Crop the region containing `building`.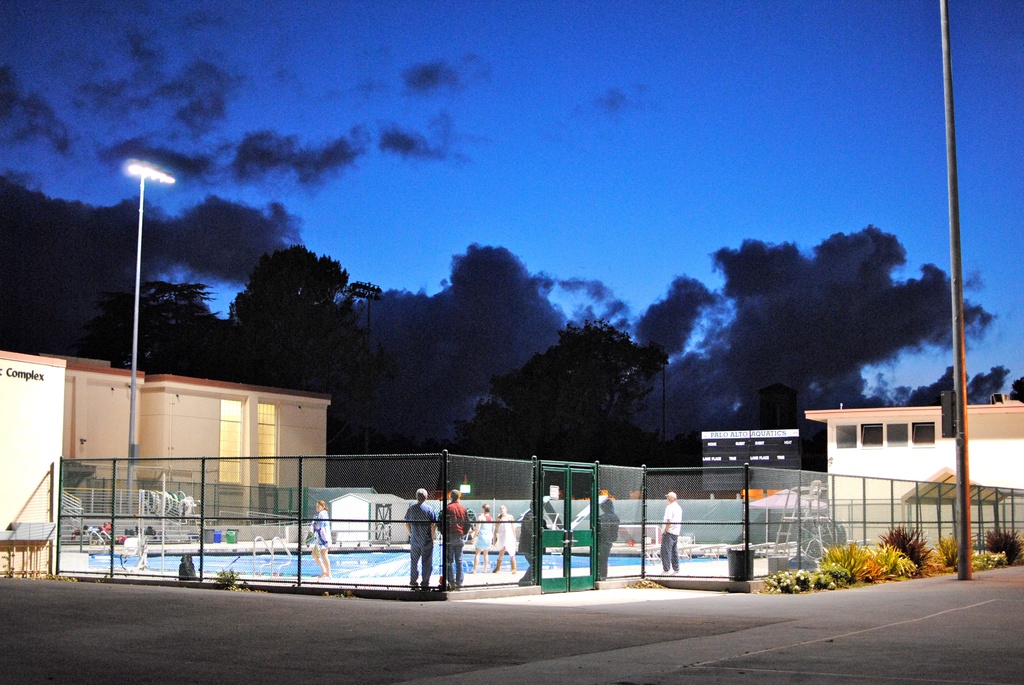
Crop region: region(804, 388, 1023, 559).
